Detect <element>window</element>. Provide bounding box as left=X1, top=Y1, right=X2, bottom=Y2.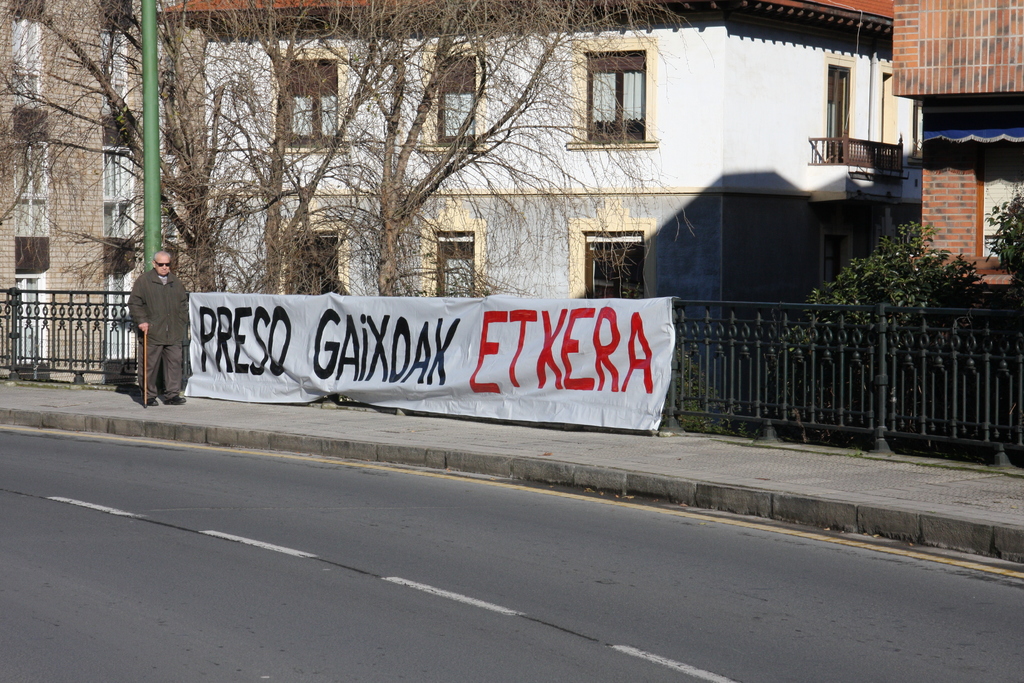
left=978, top=149, right=1023, bottom=279.
